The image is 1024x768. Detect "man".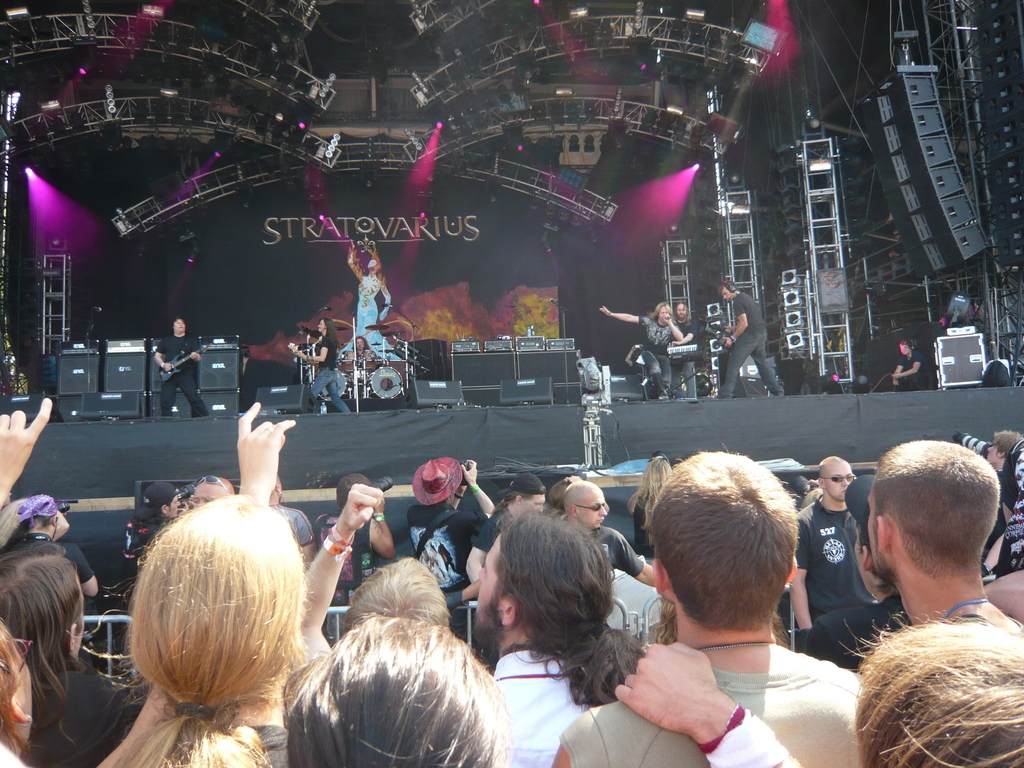
Detection: x1=600, y1=303, x2=685, y2=400.
